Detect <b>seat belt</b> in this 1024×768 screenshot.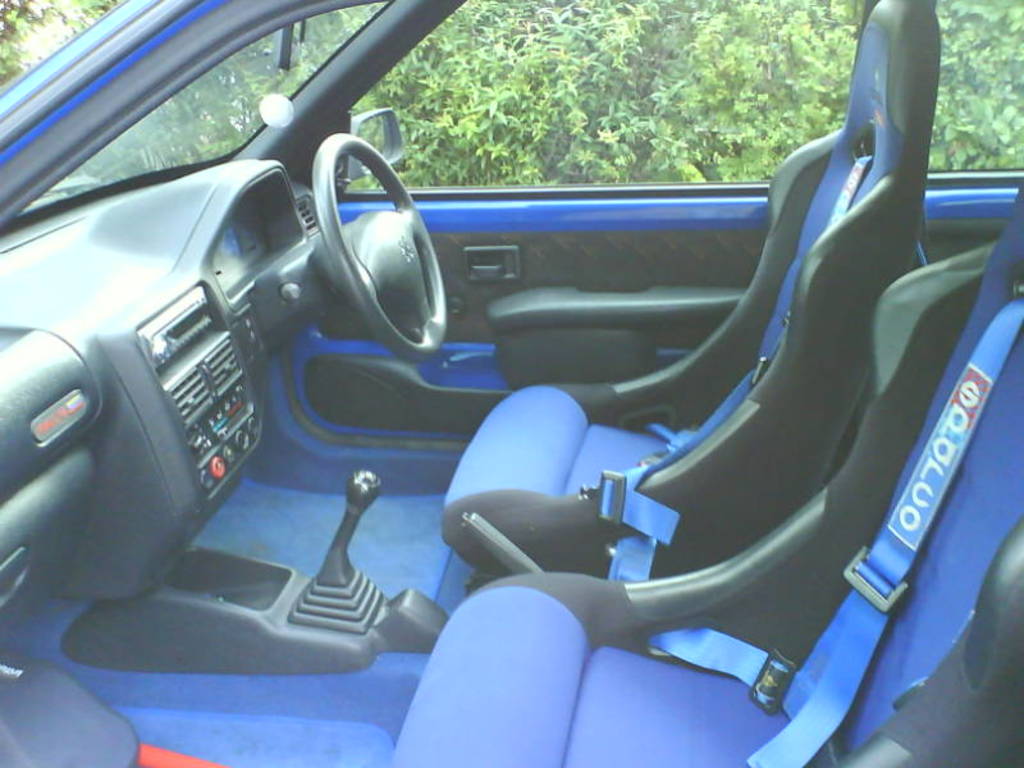
Detection: (x1=594, y1=366, x2=763, y2=591).
